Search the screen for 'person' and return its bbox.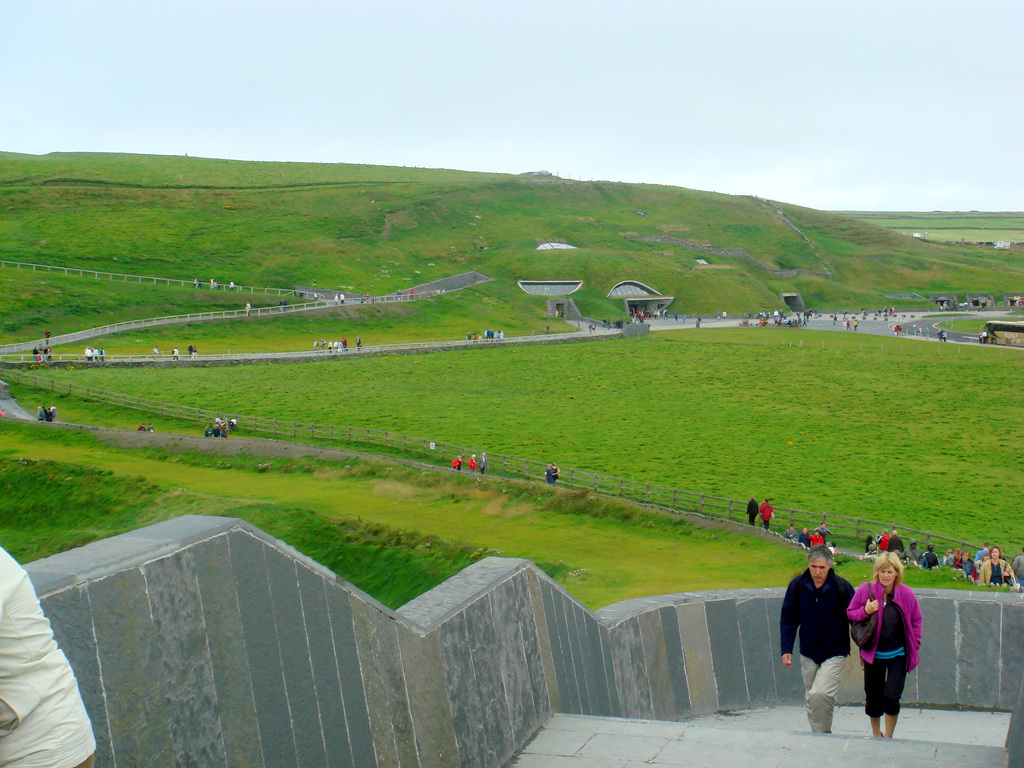
Found: left=147, top=423, right=156, bottom=434.
